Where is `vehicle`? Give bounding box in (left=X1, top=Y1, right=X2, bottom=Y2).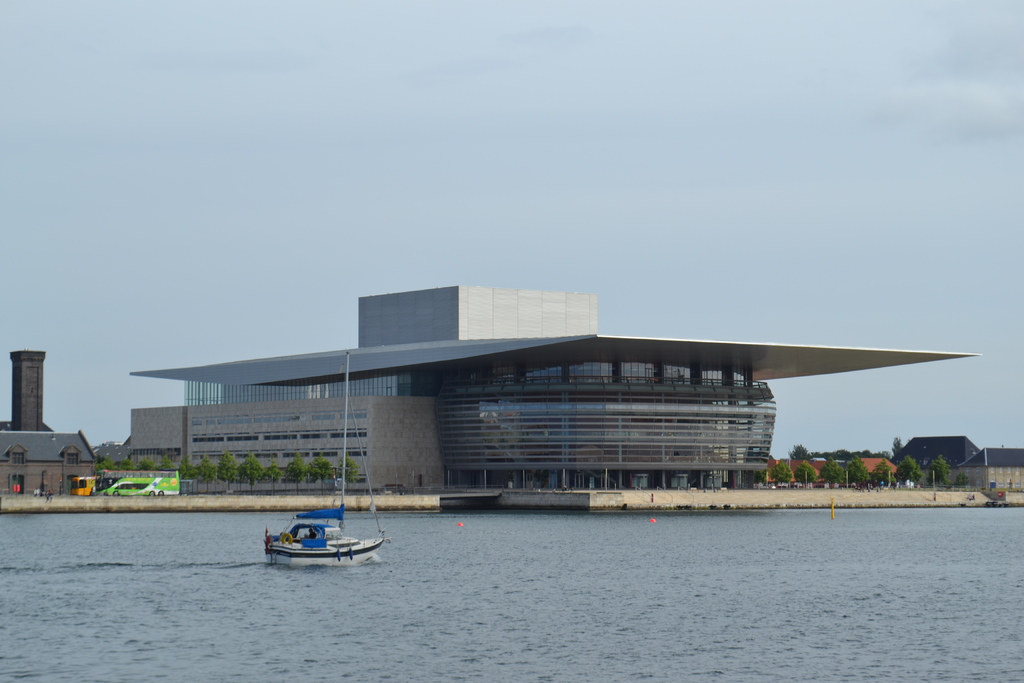
(left=93, top=470, right=182, bottom=501).
